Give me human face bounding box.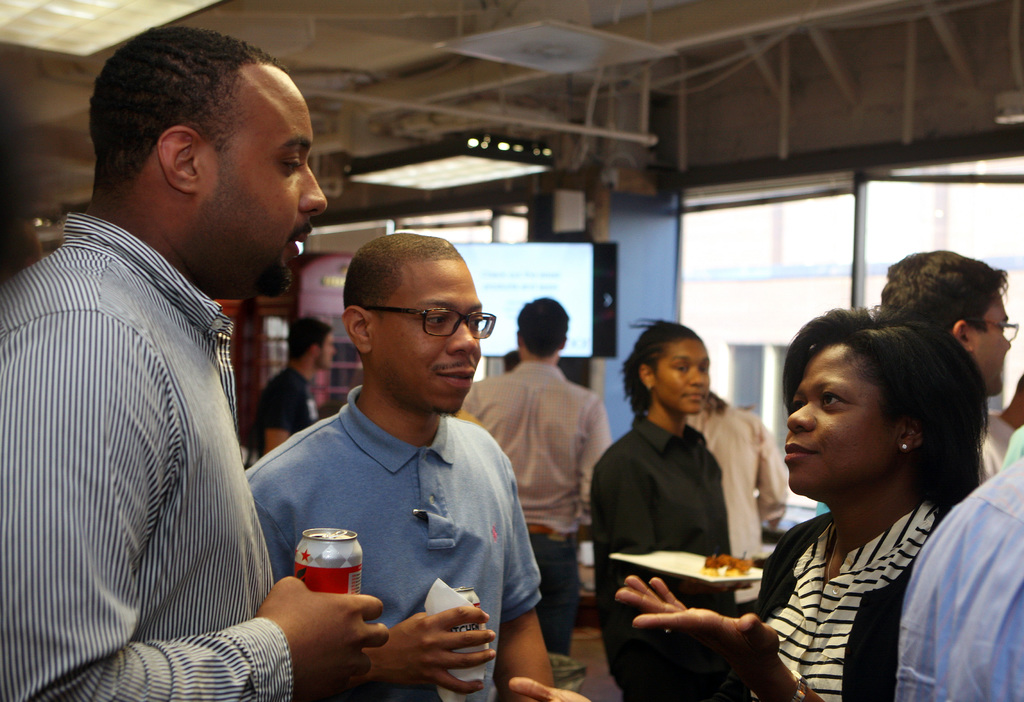
bbox=[785, 348, 900, 490].
